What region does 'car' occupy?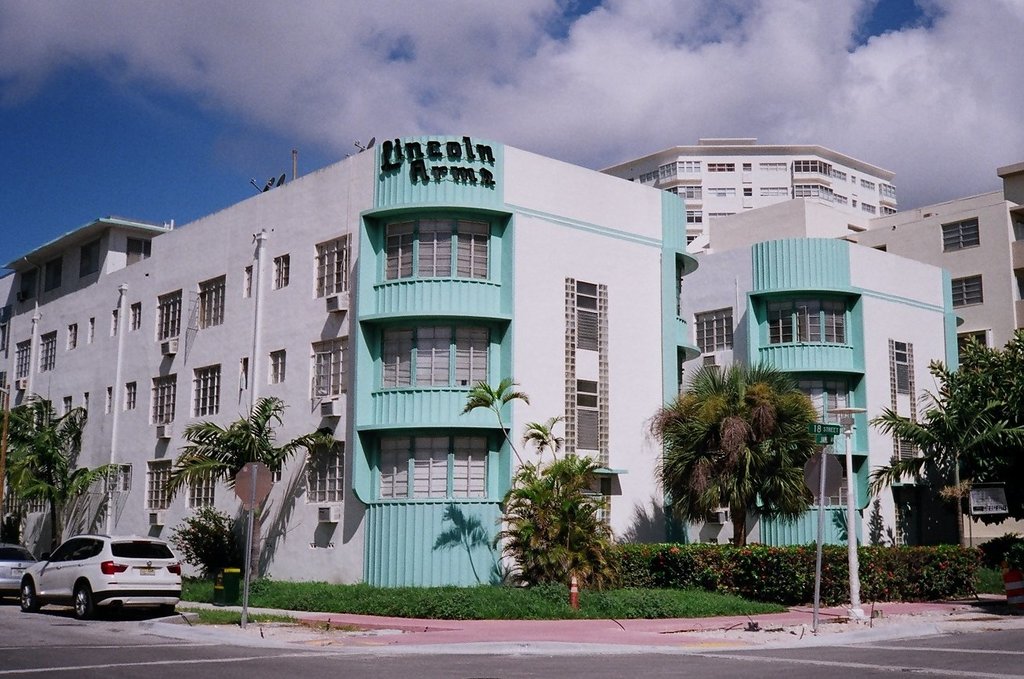
15:543:175:626.
